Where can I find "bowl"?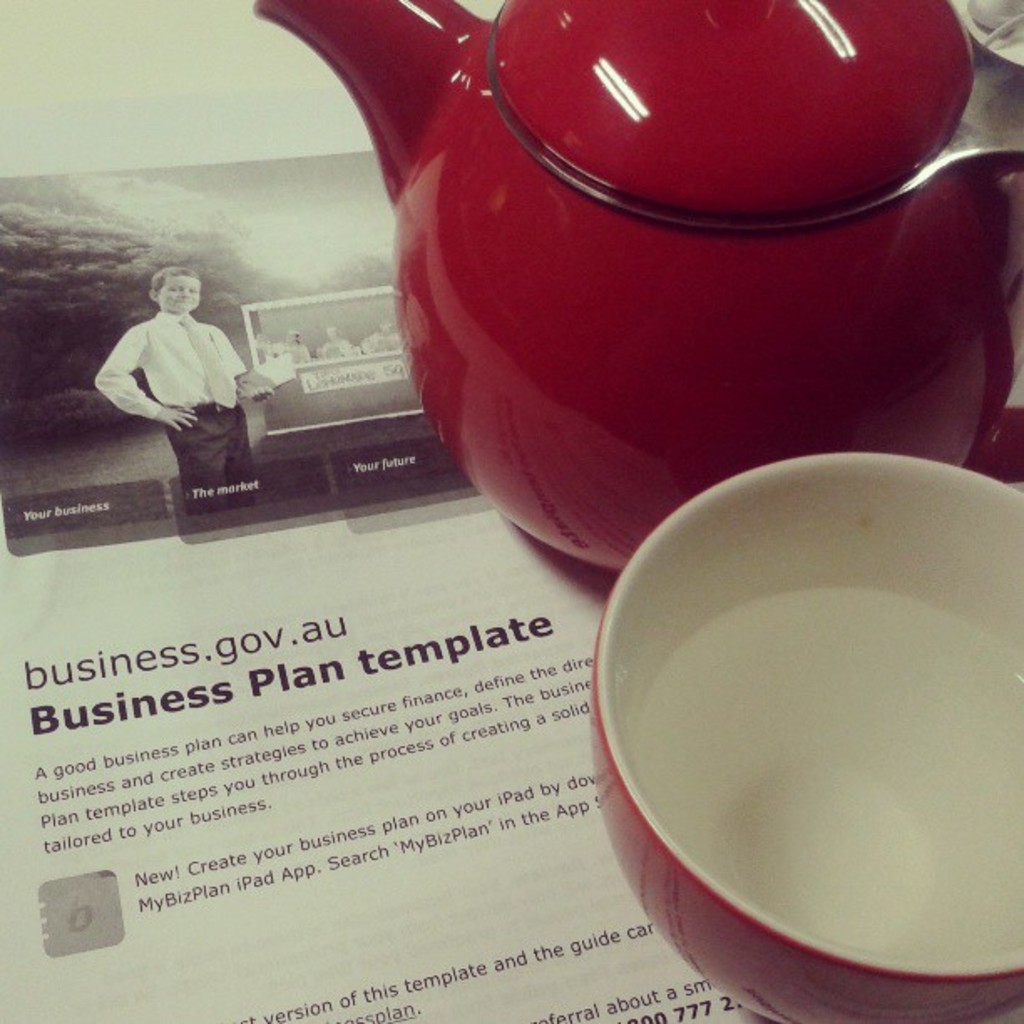
You can find it at (left=589, top=405, right=1017, bottom=996).
